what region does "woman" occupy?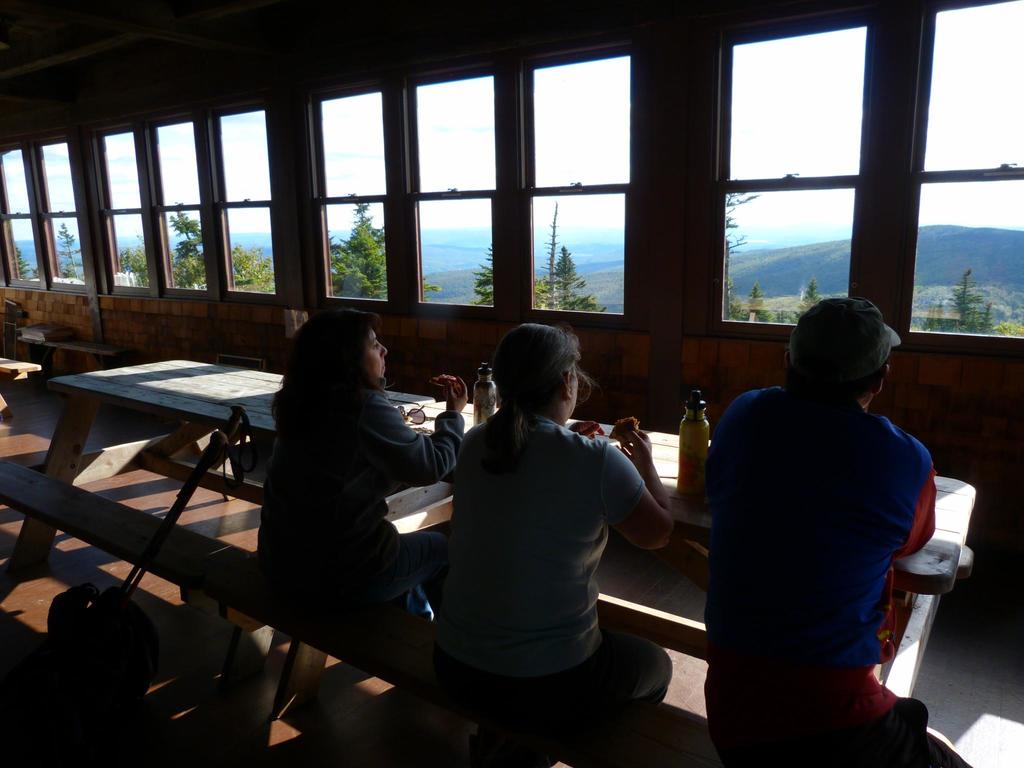
x1=259 y1=309 x2=463 y2=616.
